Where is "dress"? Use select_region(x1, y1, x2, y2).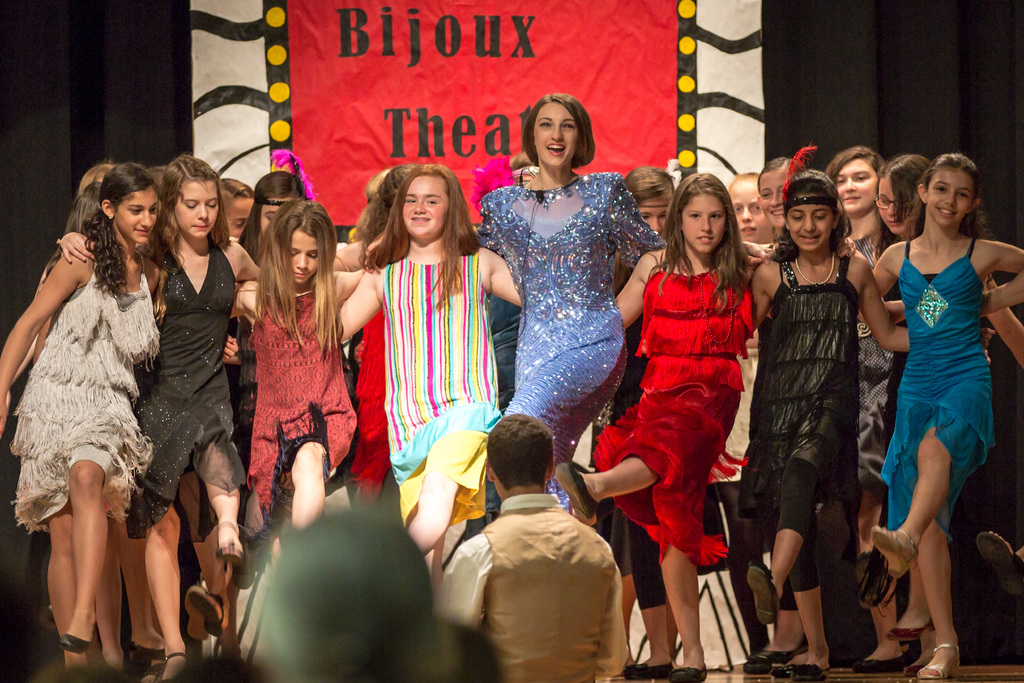
select_region(383, 251, 500, 530).
